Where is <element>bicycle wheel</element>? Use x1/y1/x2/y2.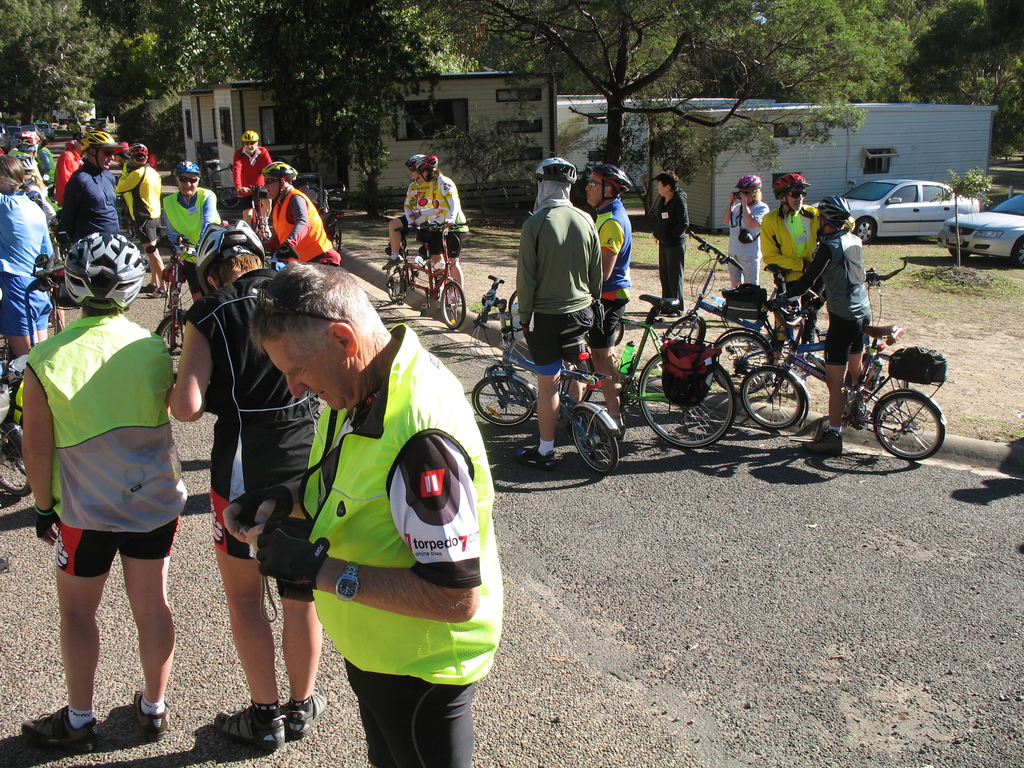
467/373/540/429.
